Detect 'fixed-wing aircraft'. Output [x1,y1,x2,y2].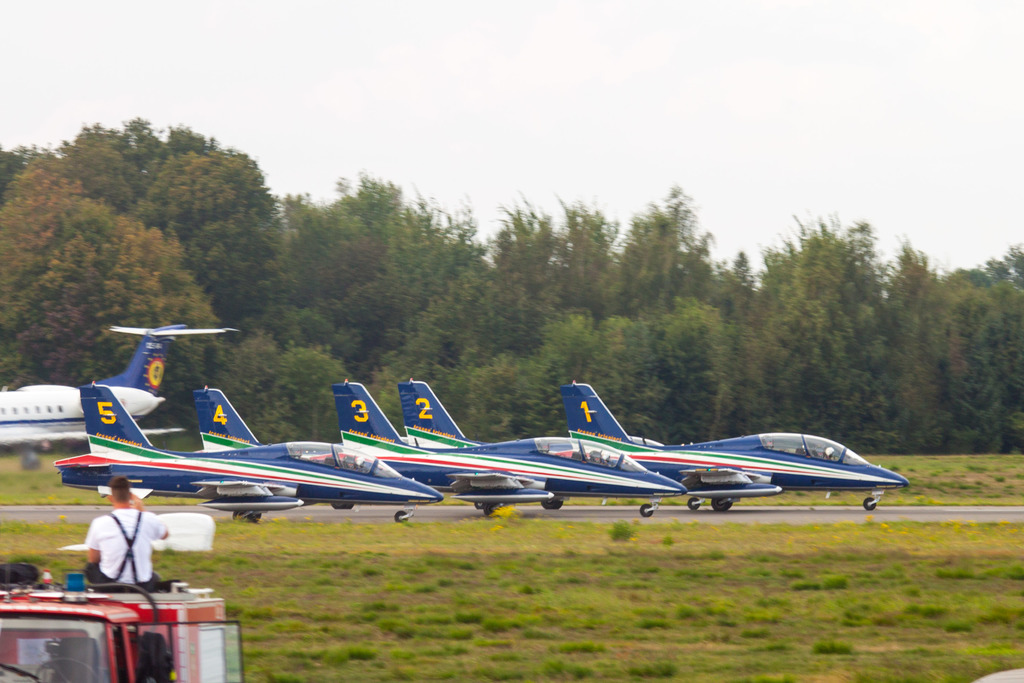
[329,379,691,513].
